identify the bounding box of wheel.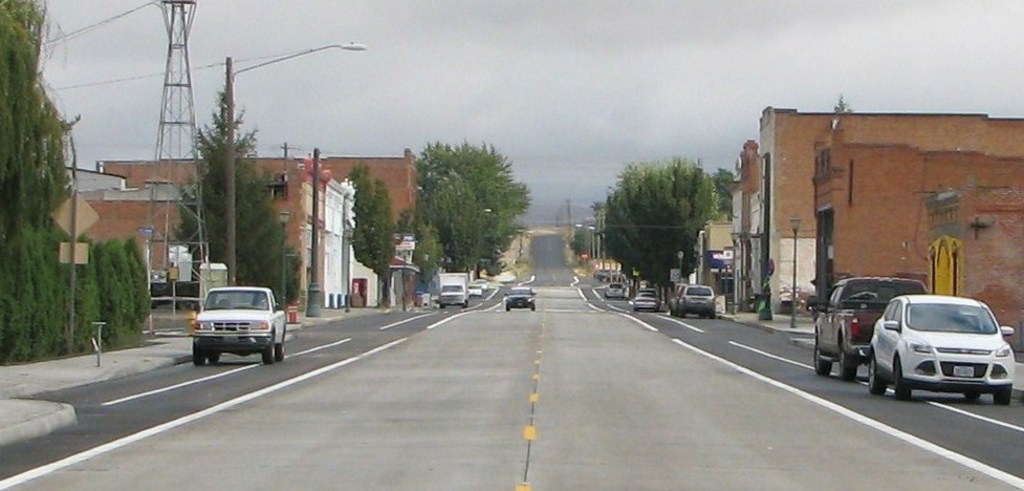
(x1=192, y1=339, x2=204, y2=369).
